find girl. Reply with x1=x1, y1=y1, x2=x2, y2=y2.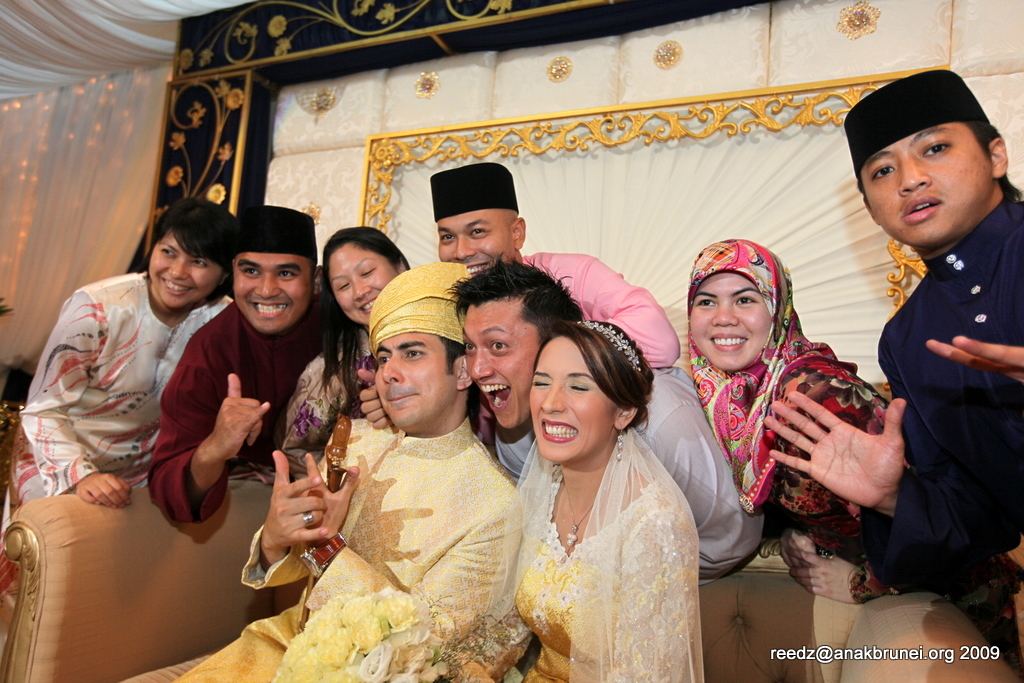
x1=0, y1=197, x2=233, y2=643.
